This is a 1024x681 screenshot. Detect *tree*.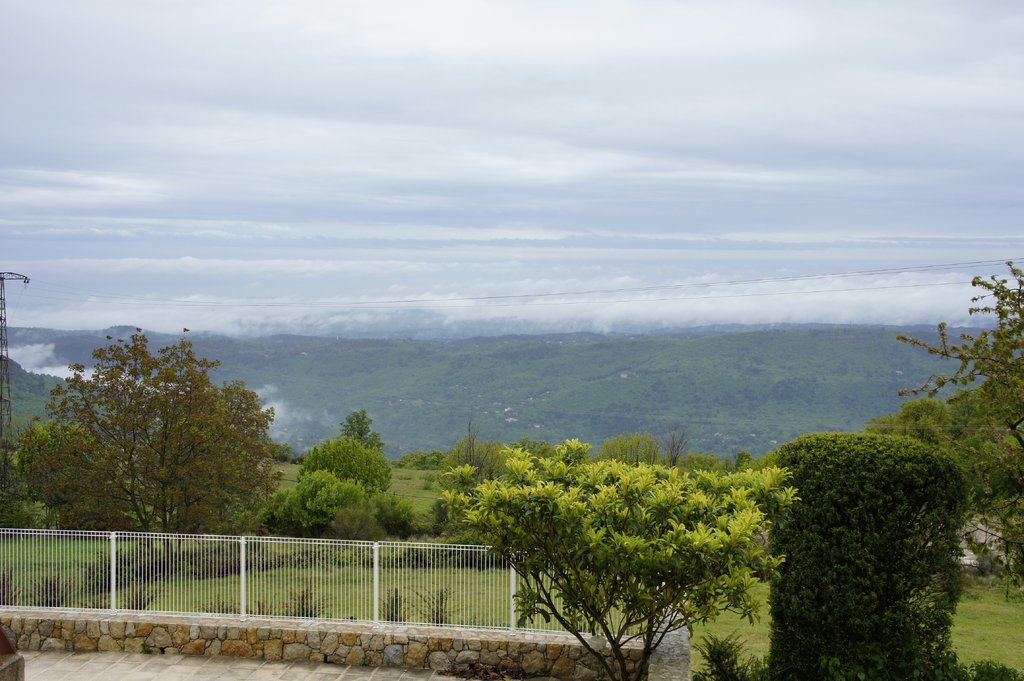
left=270, top=406, right=400, bottom=546.
